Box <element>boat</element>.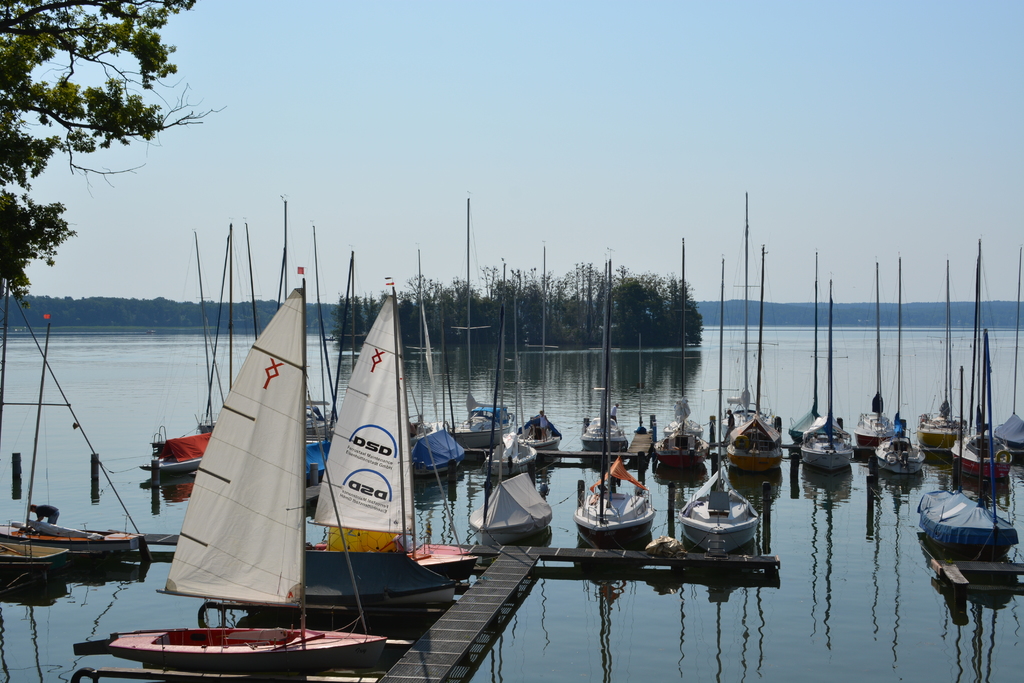
[468,300,554,550].
